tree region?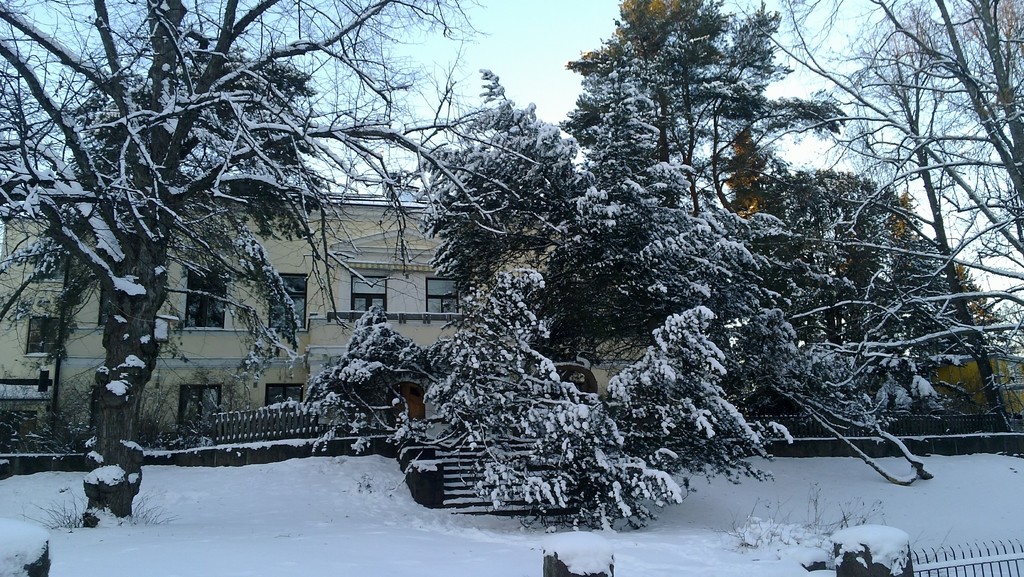
721,0,1023,419
